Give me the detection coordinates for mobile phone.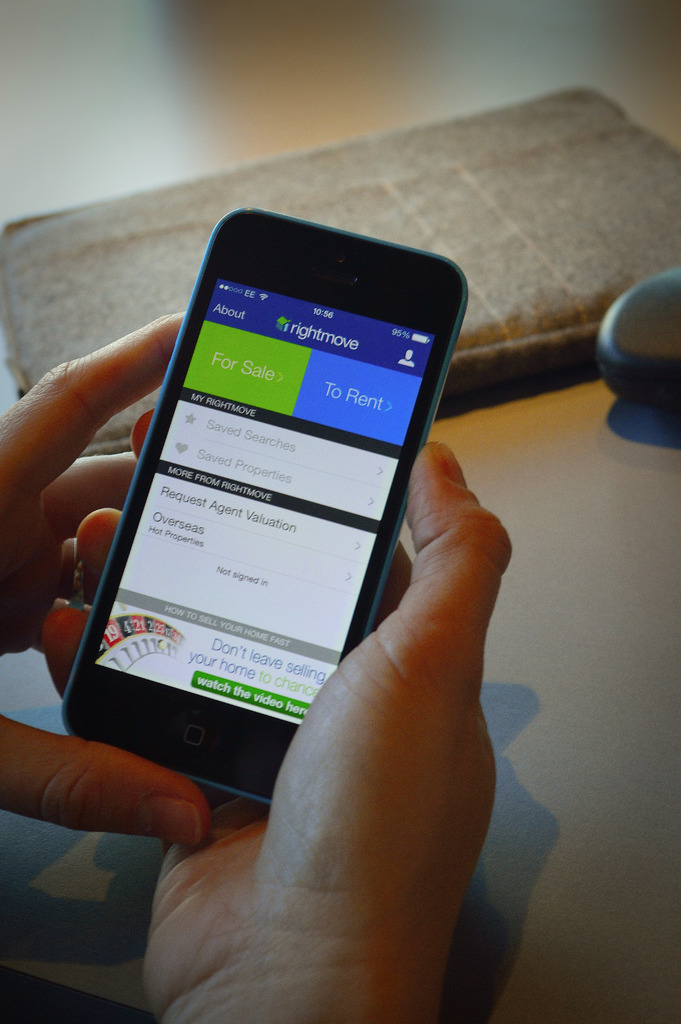
56, 205, 470, 804.
